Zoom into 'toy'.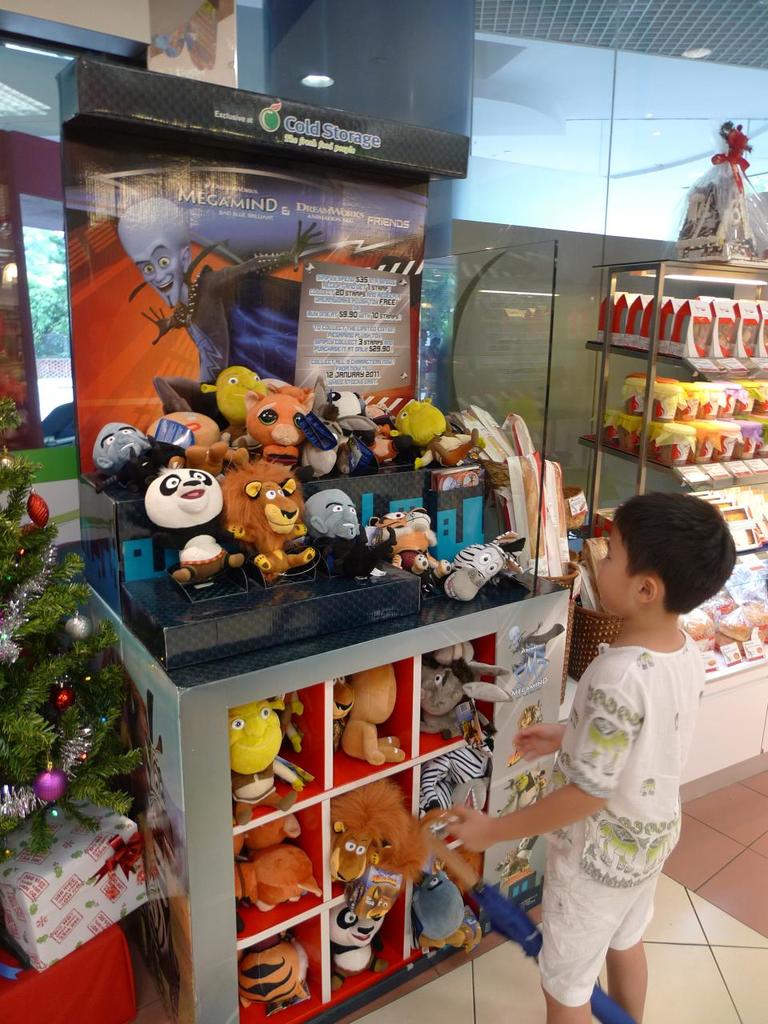
Zoom target: (452,776,486,811).
